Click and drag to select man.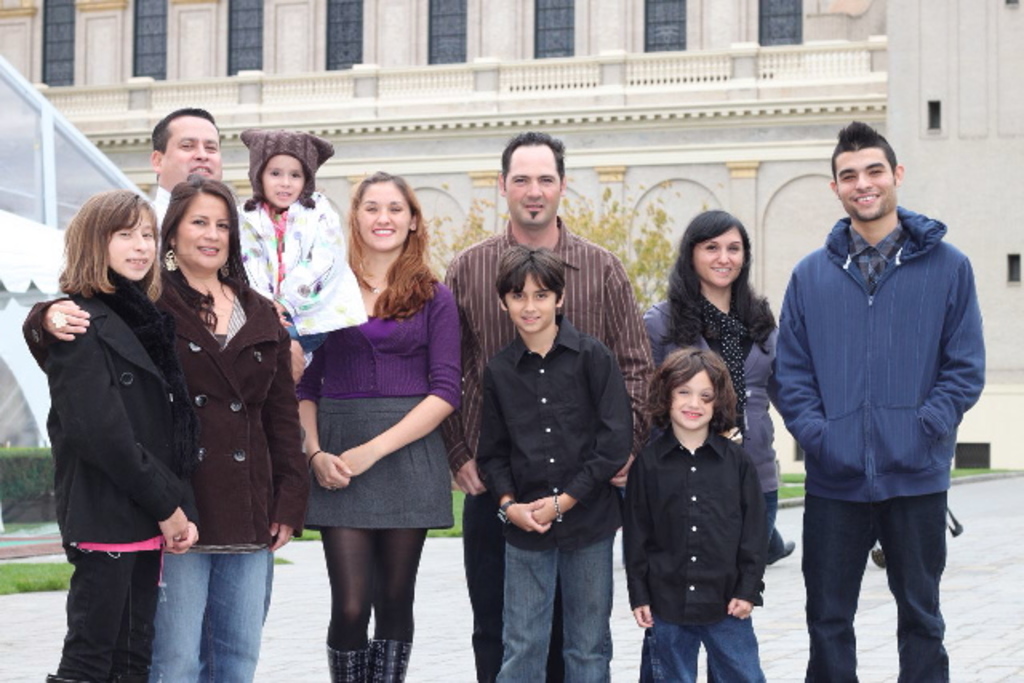
Selection: 765, 112, 990, 682.
